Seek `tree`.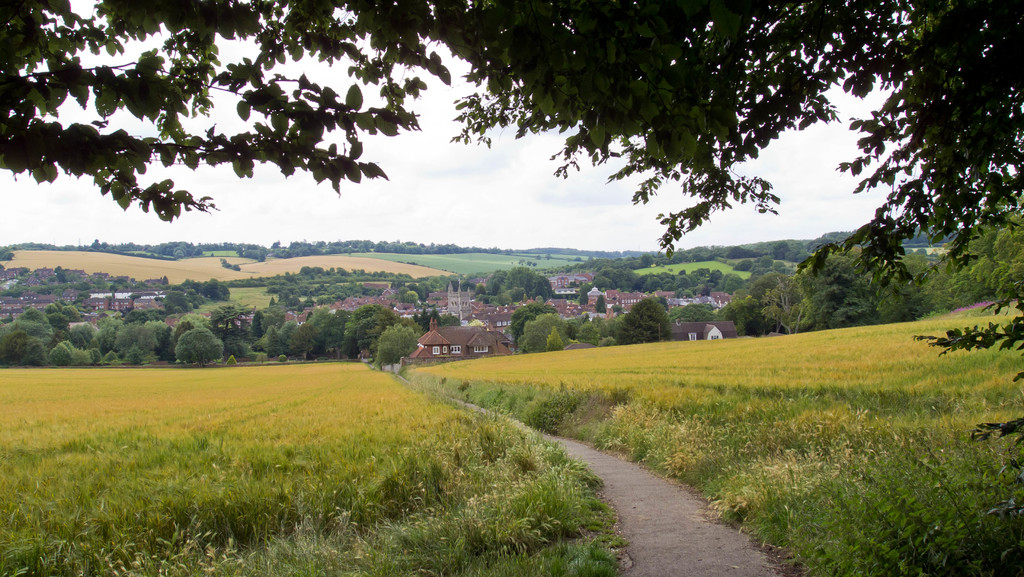
3 315 51 340.
